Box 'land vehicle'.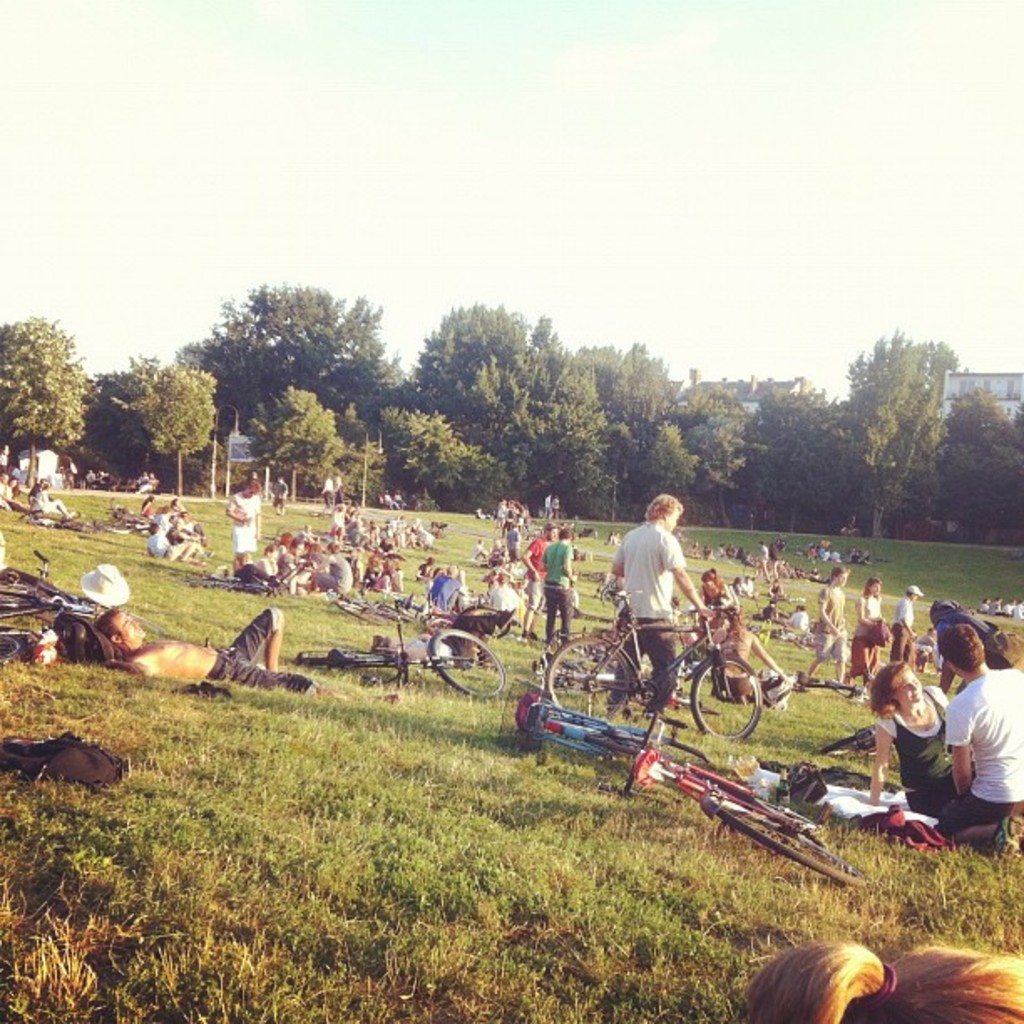
(544, 584, 770, 745).
